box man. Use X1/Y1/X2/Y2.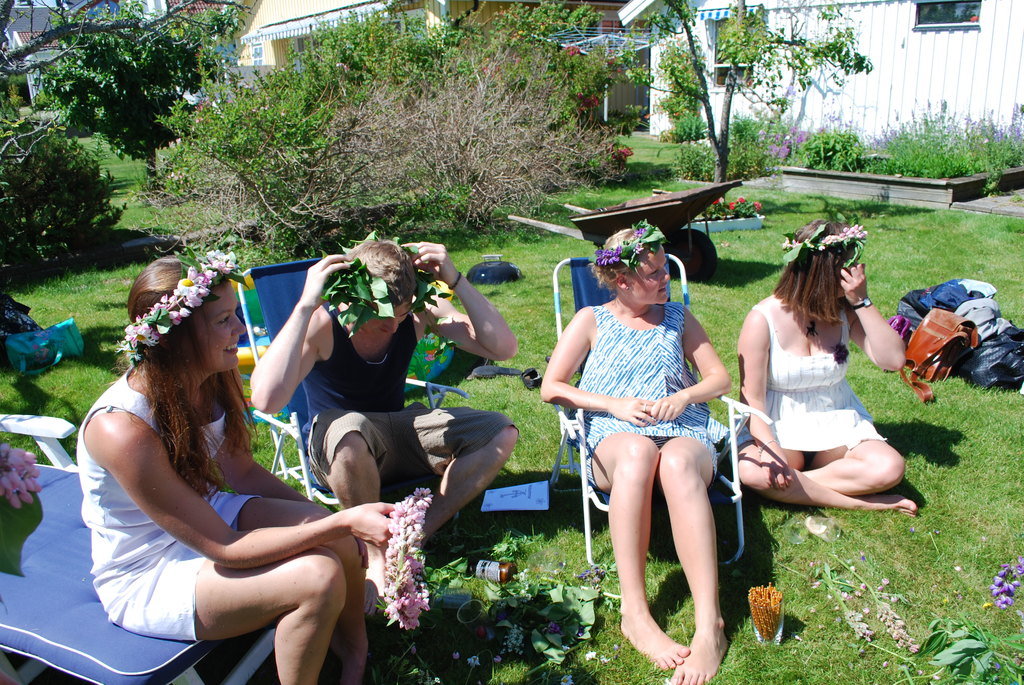
248/239/520/597.
